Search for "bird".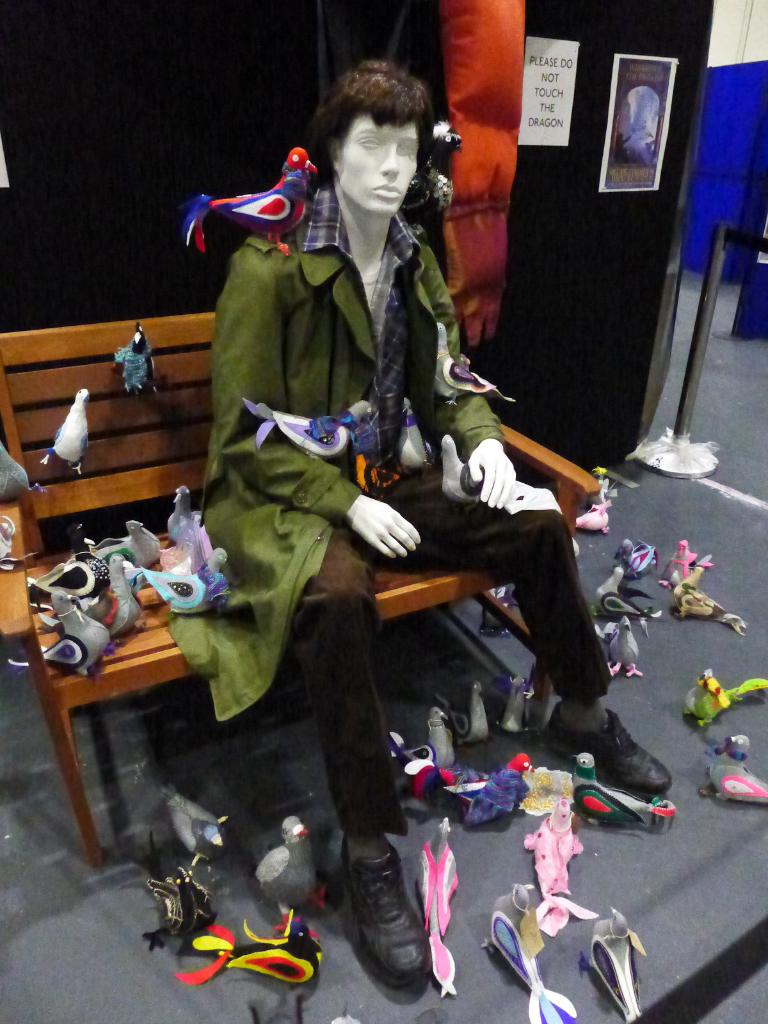
Found at left=379, top=739, right=438, bottom=767.
